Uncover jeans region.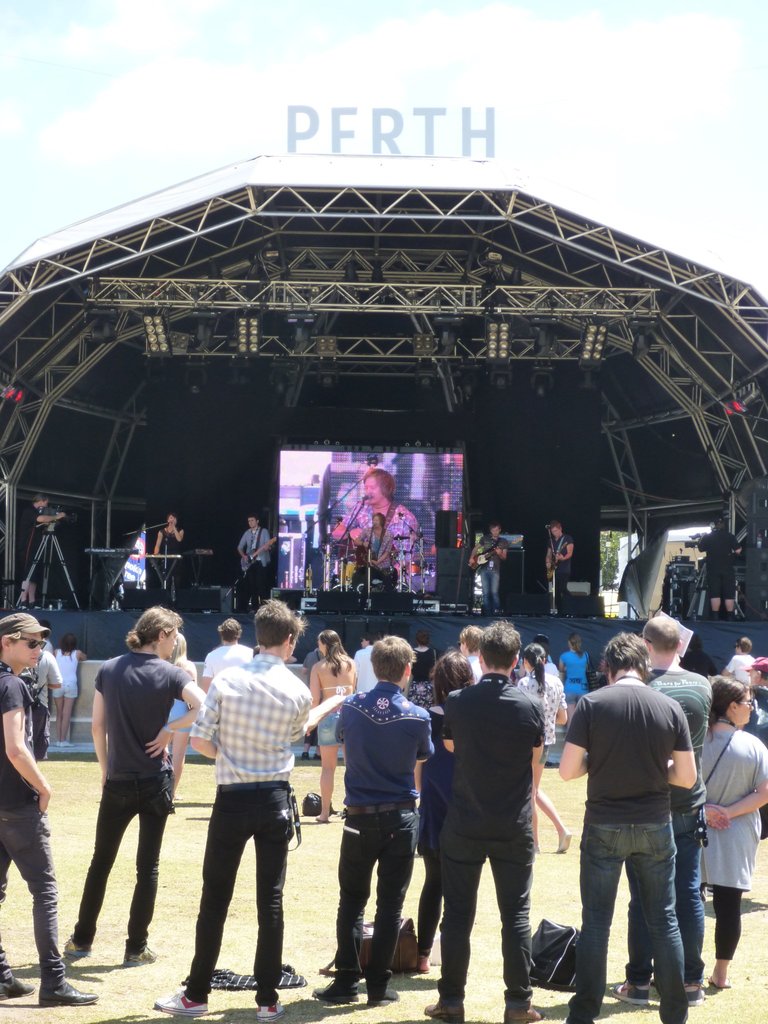
Uncovered: box=[479, 564, 499, 615].
